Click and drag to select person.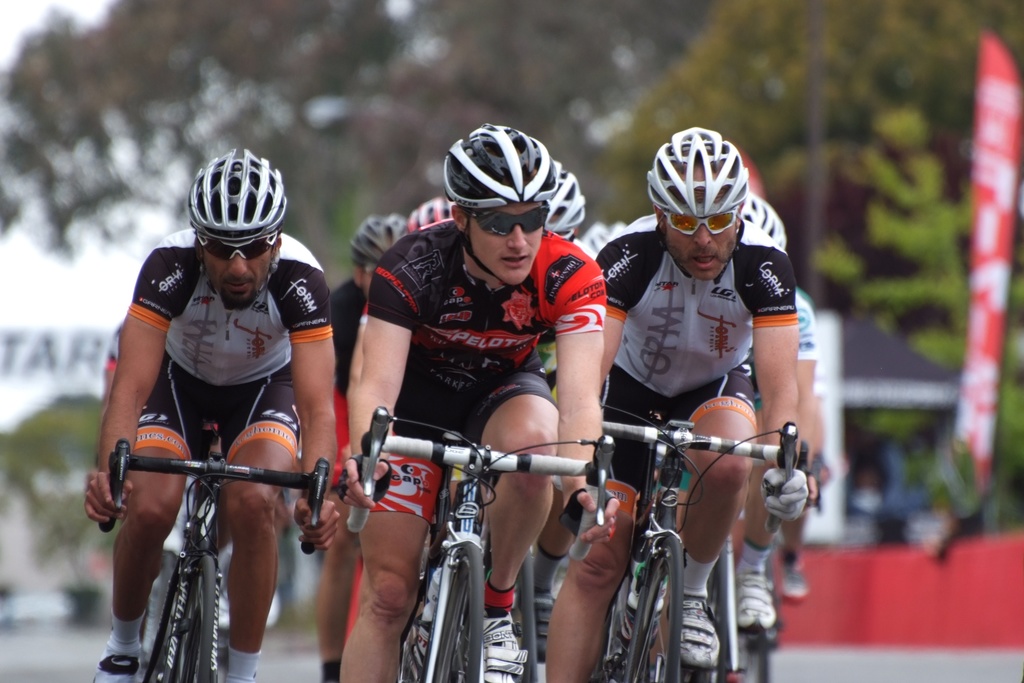
Selection: [291,208,419,682].
